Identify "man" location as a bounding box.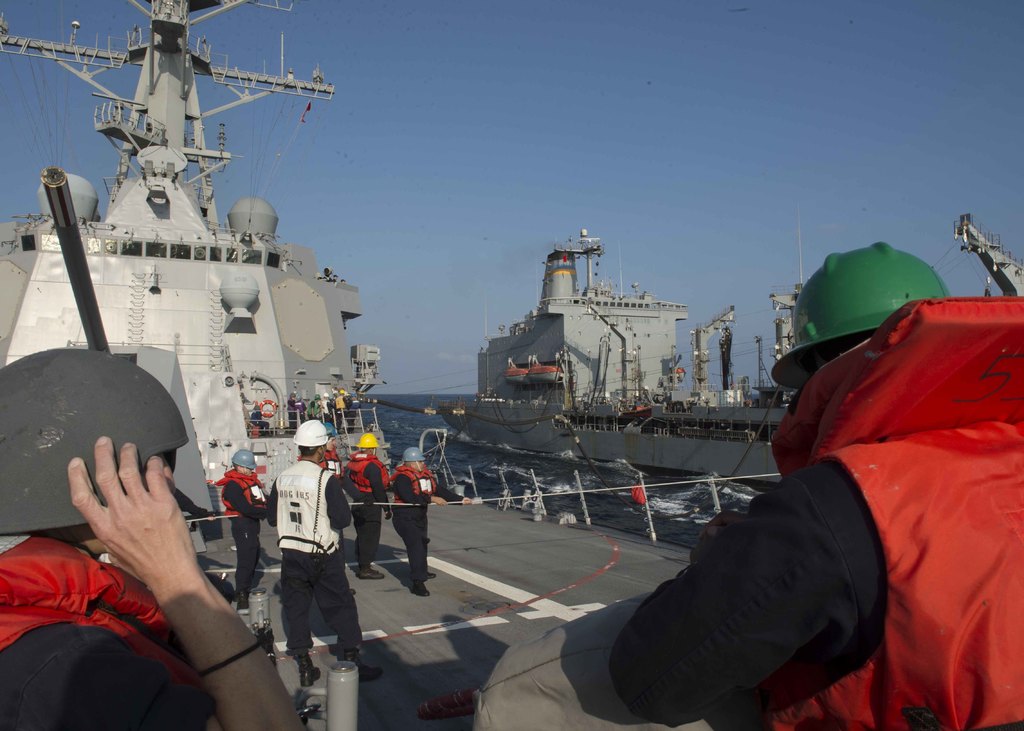
select_region(339, 431, 394, 576).
